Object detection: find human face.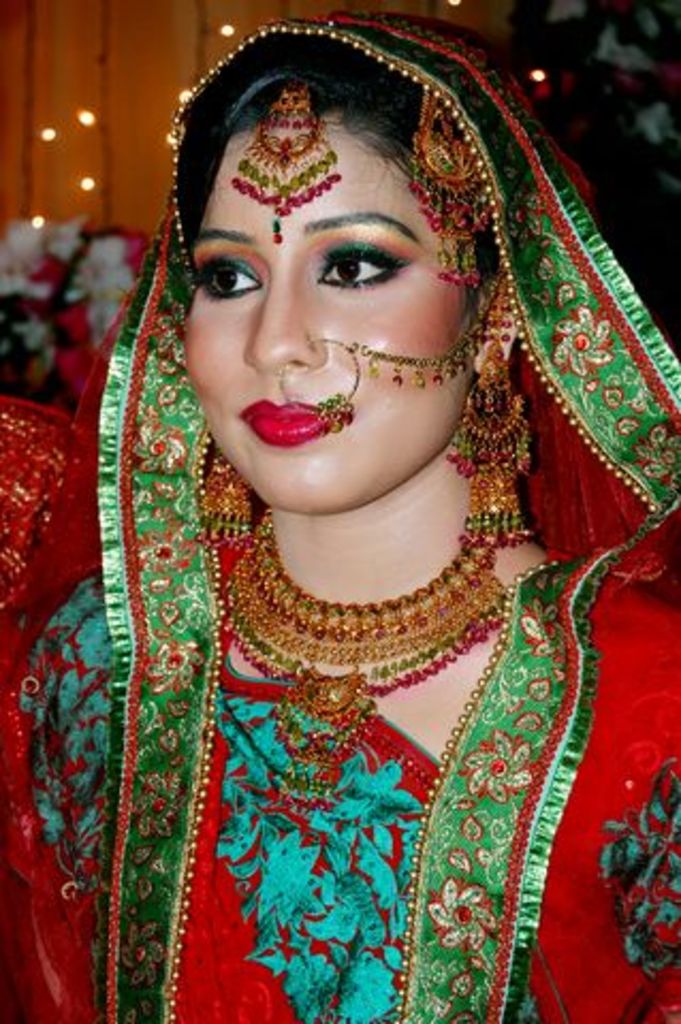
left=181, top=126, right=474, bottom=516.
